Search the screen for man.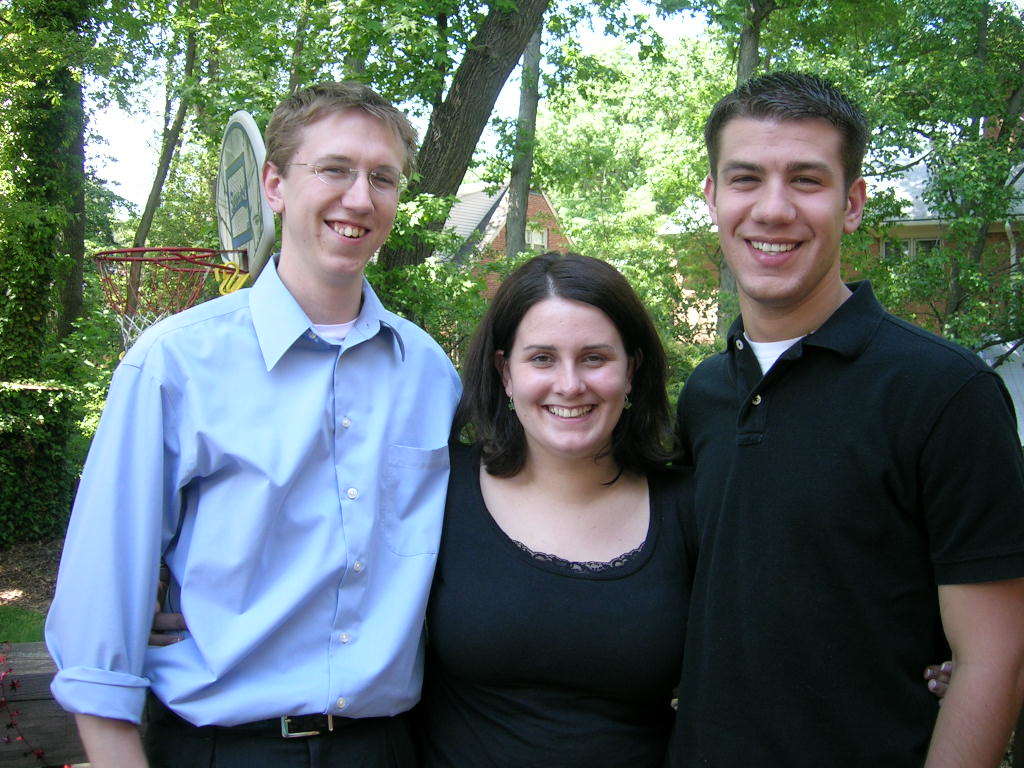
Found at bbox=(649, 113, 1008, 750).
